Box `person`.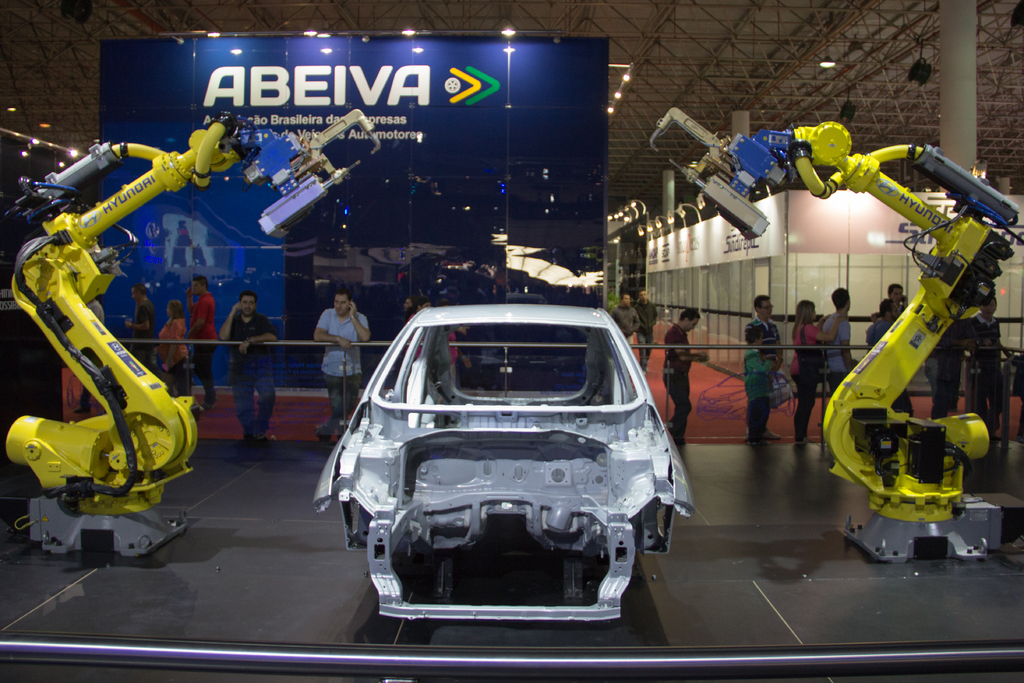
<box>312,283,372,445</box>.
